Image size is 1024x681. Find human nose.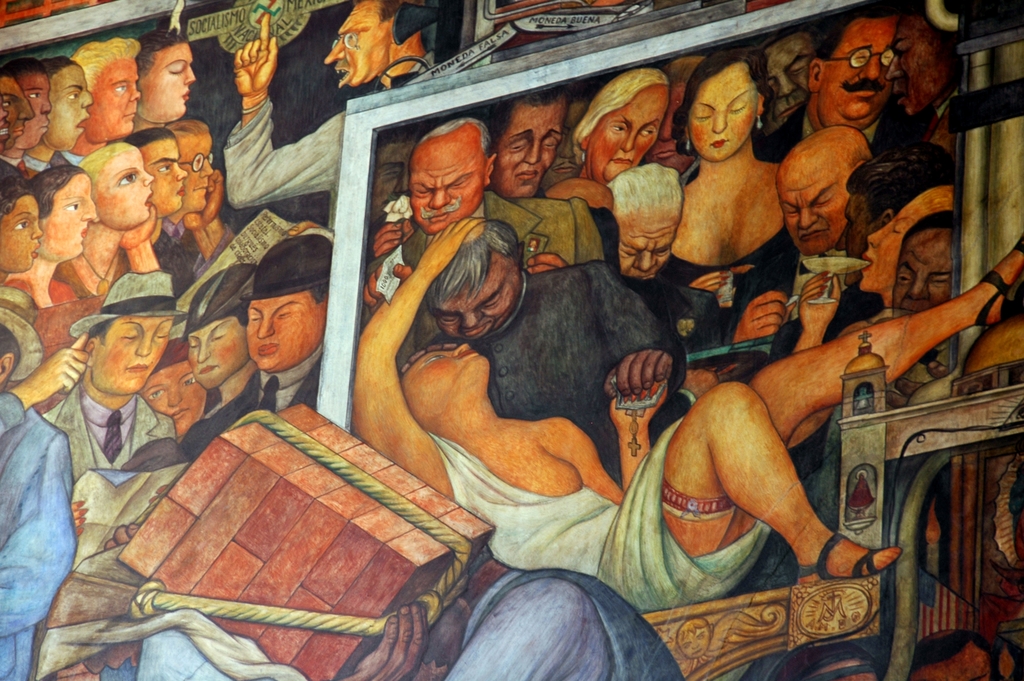
42/97/55/114.
